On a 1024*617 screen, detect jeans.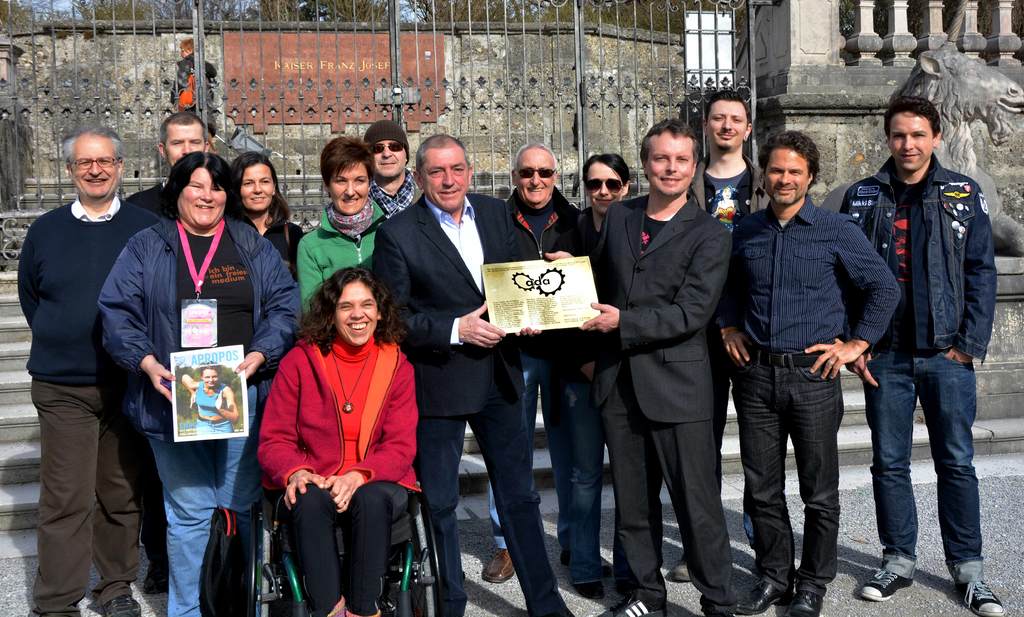
BBox(840, 155, 998, 365).
